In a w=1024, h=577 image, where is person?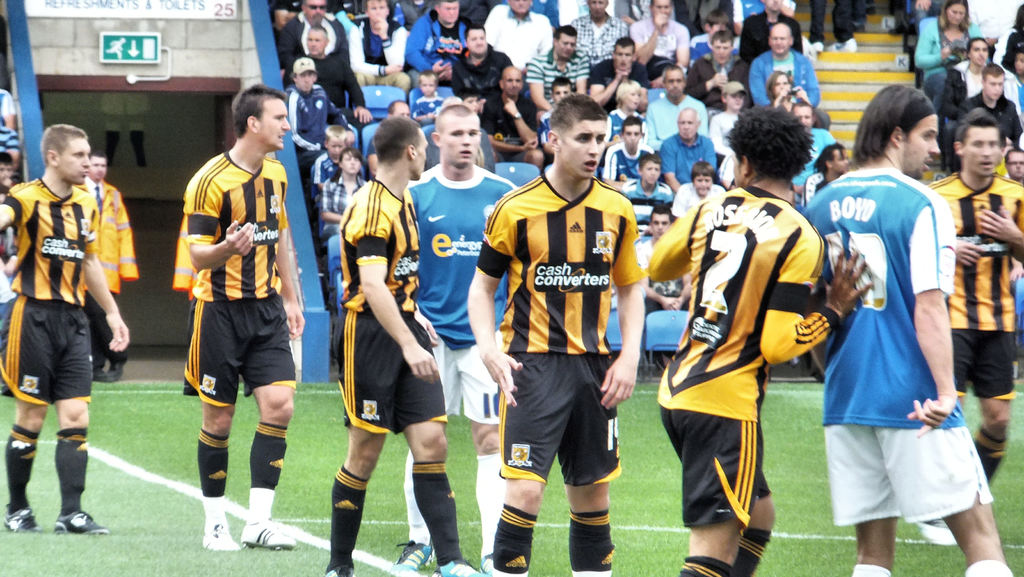
908, 0, 984, 108.
